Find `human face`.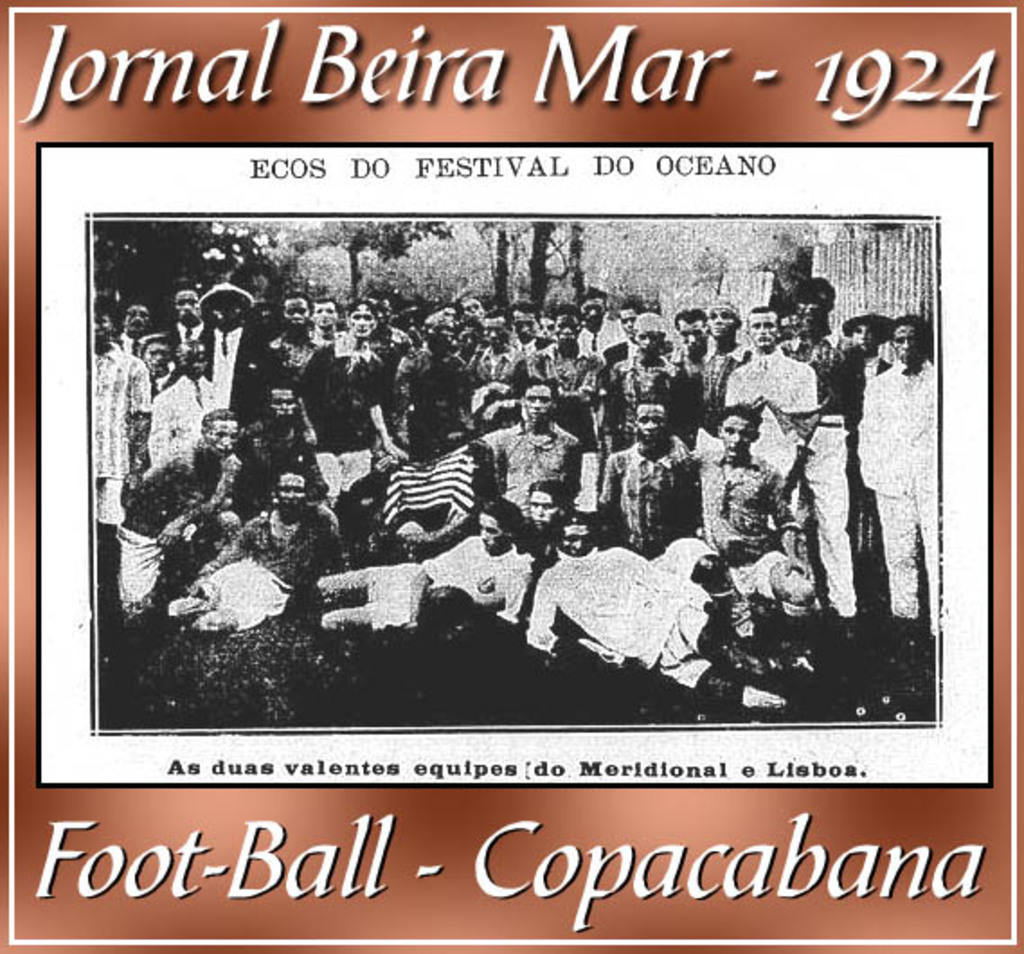
select_region(171, 346, 205, 376).
